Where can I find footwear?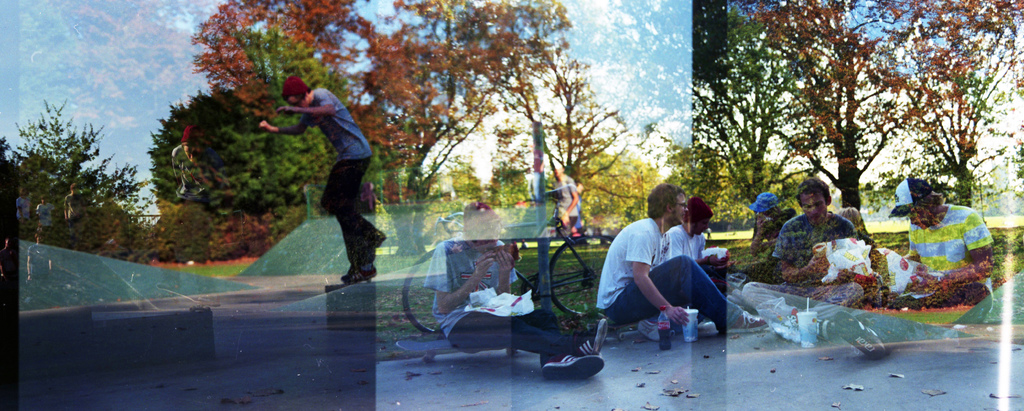
You can find it at bbox=(539, 355, 604, 377).
